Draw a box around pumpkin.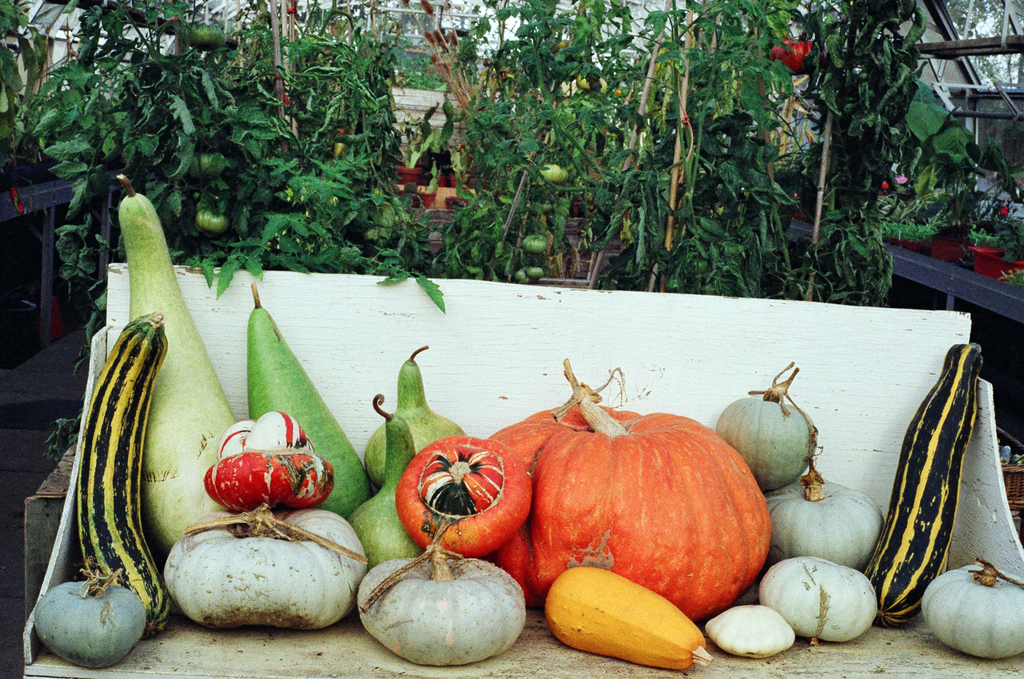
544,566,720,674.
